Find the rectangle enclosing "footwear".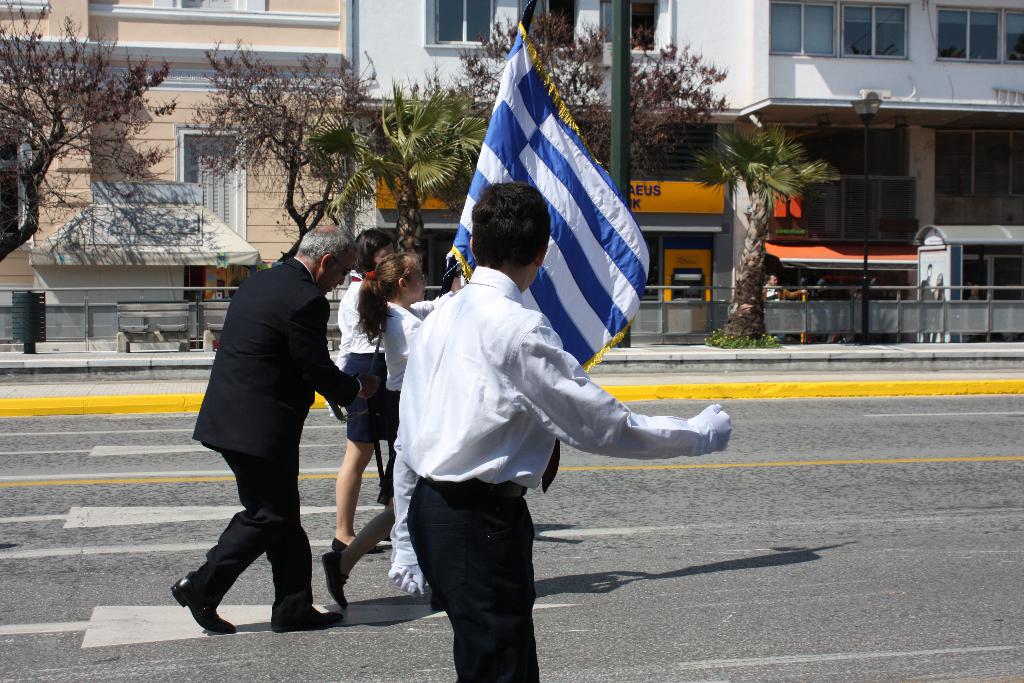
x1=270 y1=604 x2=346 y2=630.
